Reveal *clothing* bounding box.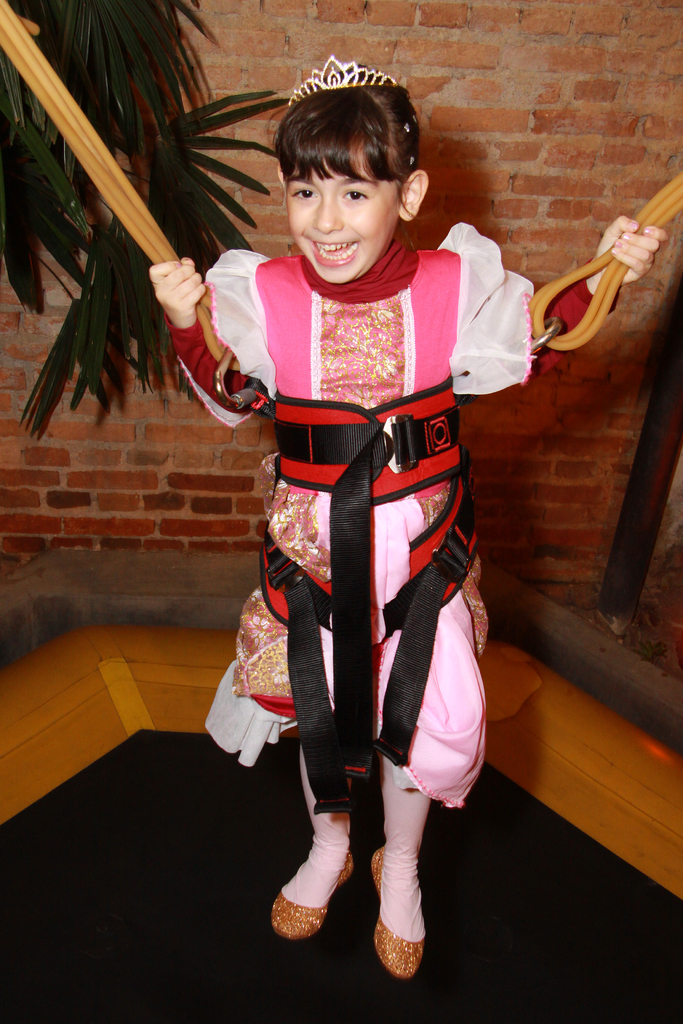
Revealed: 167, 221, 620, 811.
